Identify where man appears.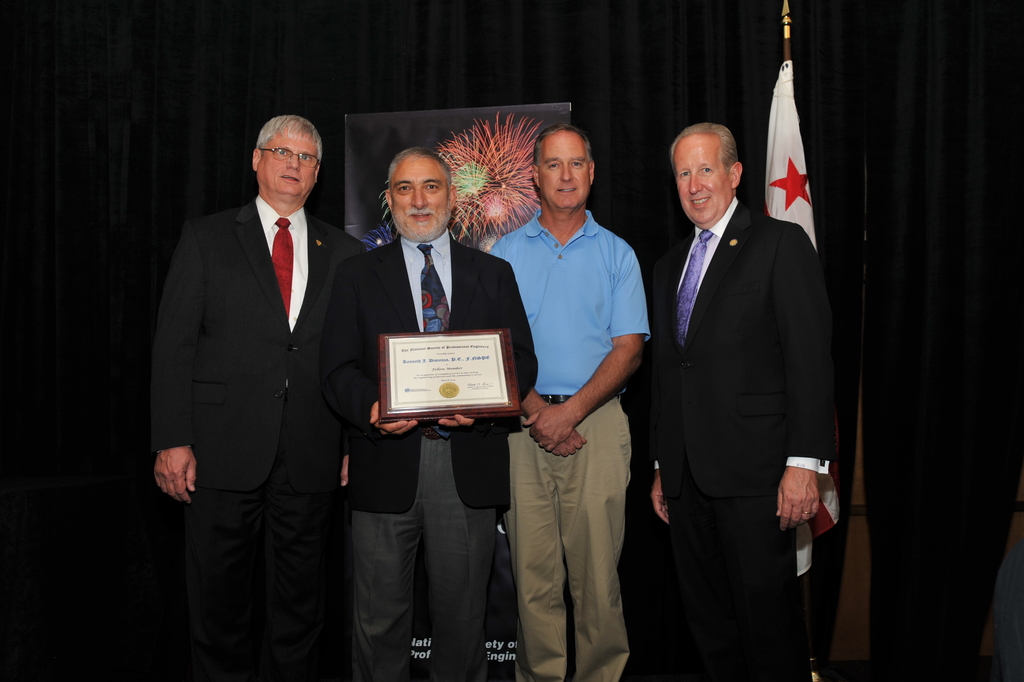
Appears at [320,148,539,681].
